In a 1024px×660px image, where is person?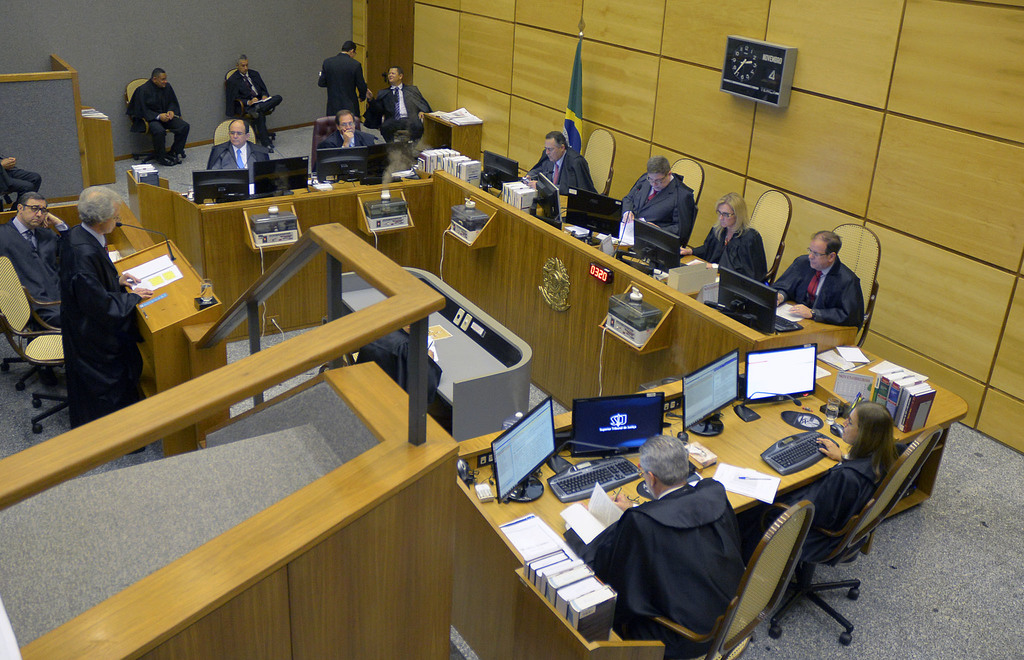
l=562, t=435, r=753, b=659.
